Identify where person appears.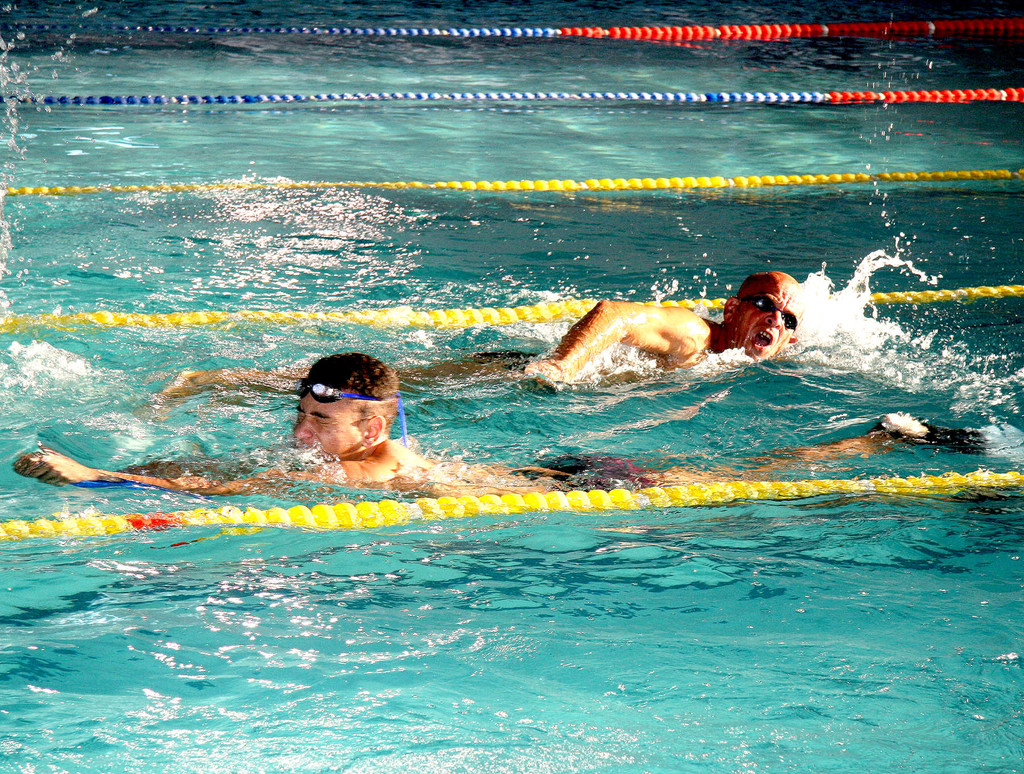
Appears at bbox=(10, 355, 979, 512).
